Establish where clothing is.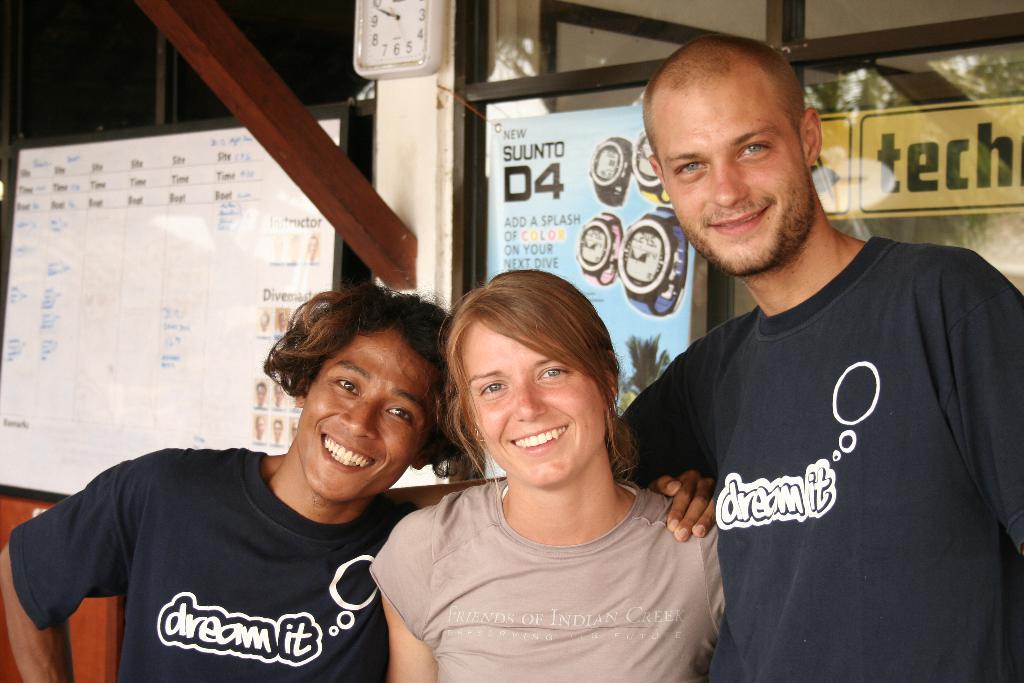
Established at 377, 481, 727, 682.
